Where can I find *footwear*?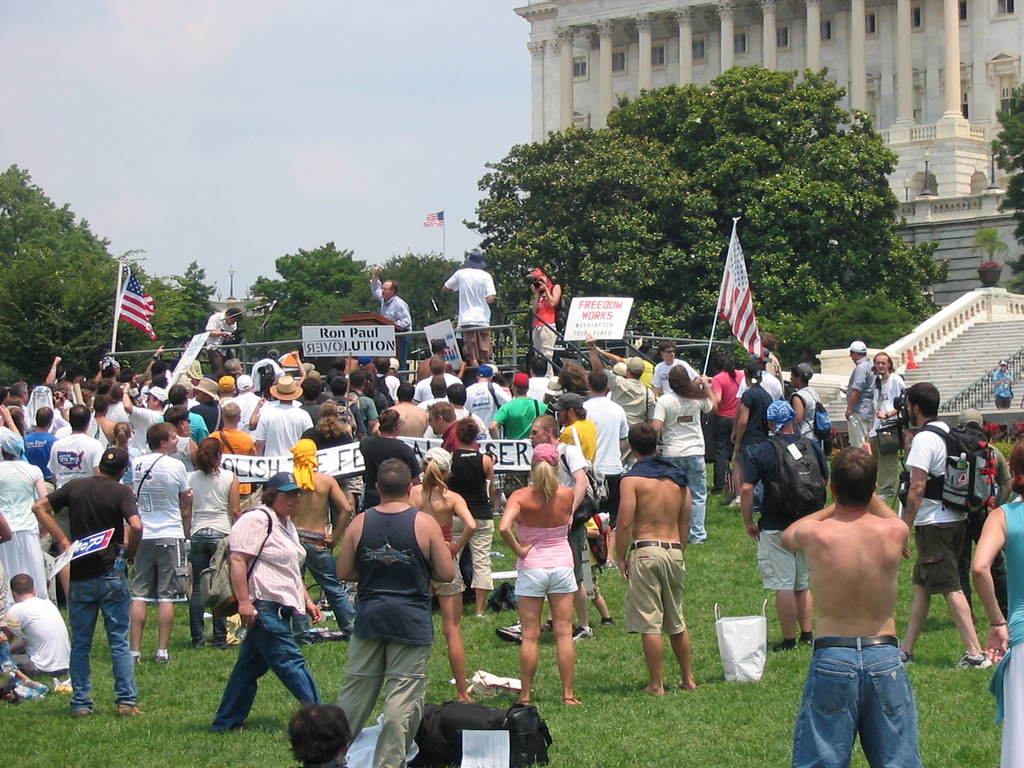
You can find it at x1=70 y1=712 x2=92 y2=720.
